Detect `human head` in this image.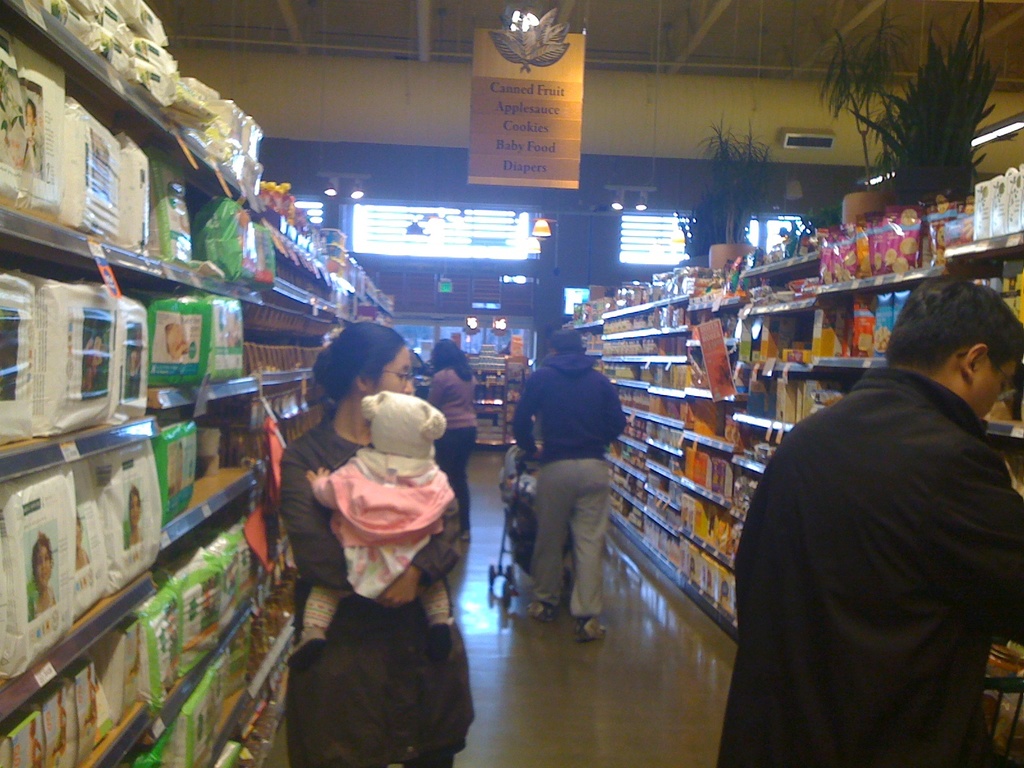
Detection: [left=433, top=338, right=463, bottom=368].
